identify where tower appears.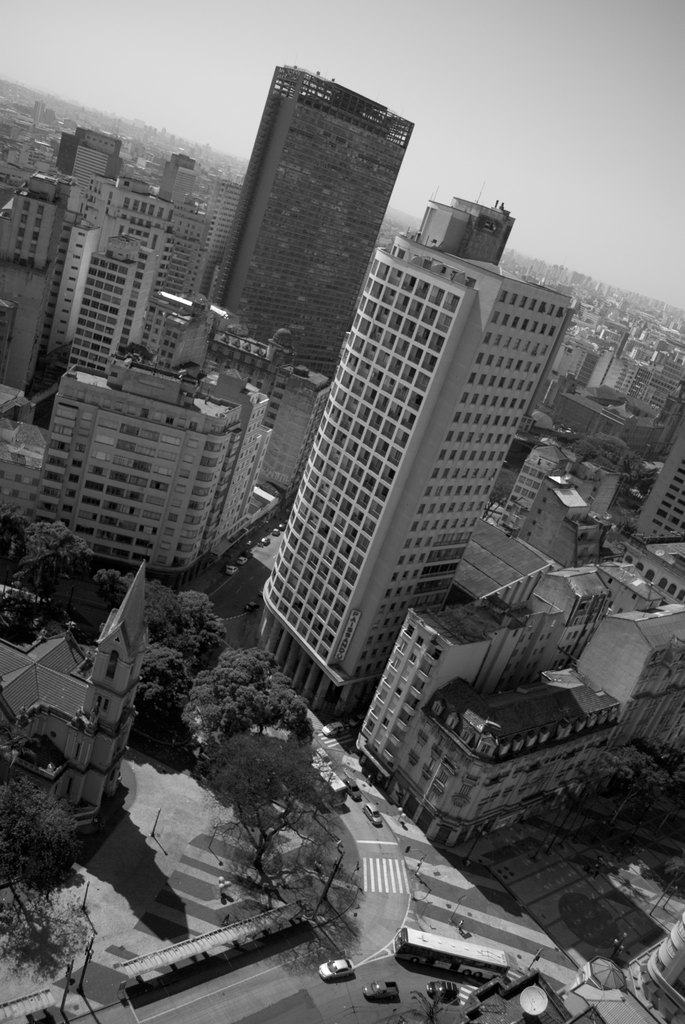
Appears at detection(210, 66, 413, 517).
